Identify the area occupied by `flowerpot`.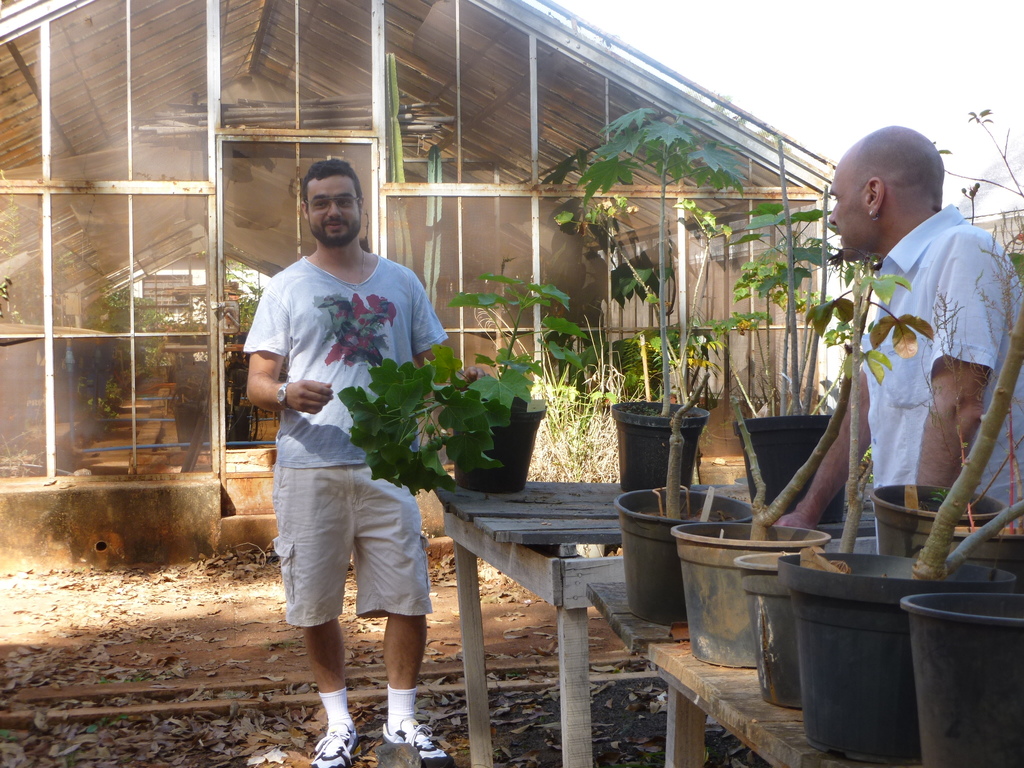
Area: [609,398,711,493].
